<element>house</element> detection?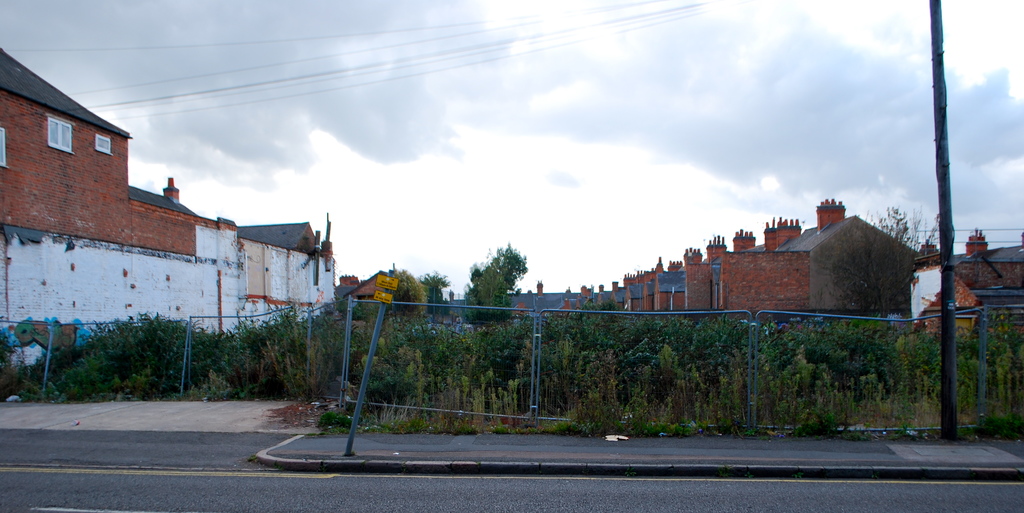
bbox=(128, 174, 196, 255)
